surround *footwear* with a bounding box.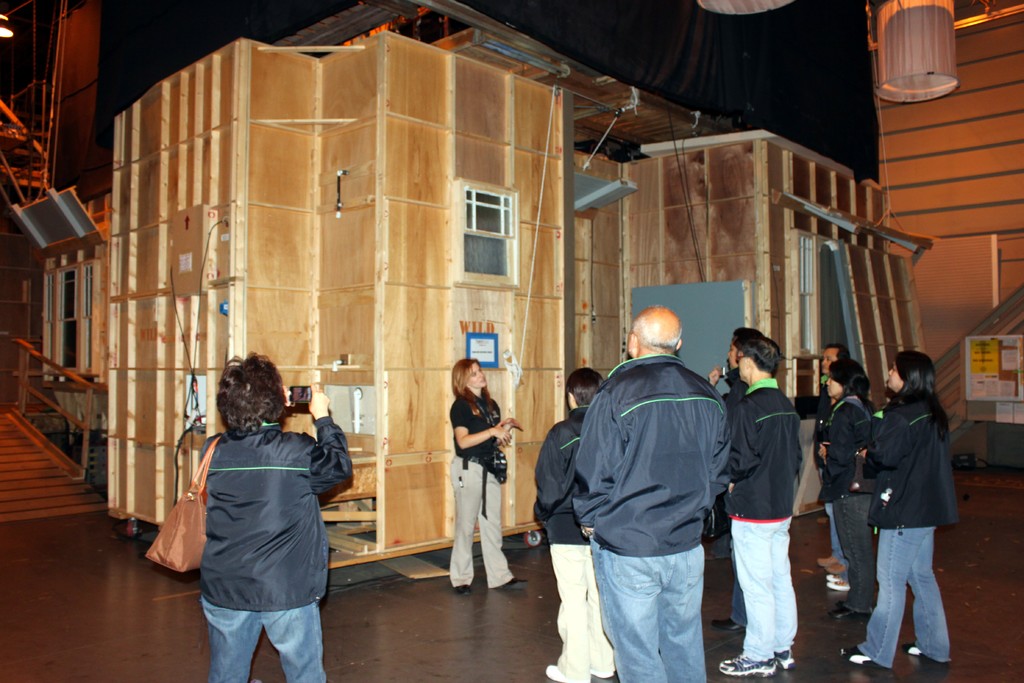
831, 646, 892, 672.
